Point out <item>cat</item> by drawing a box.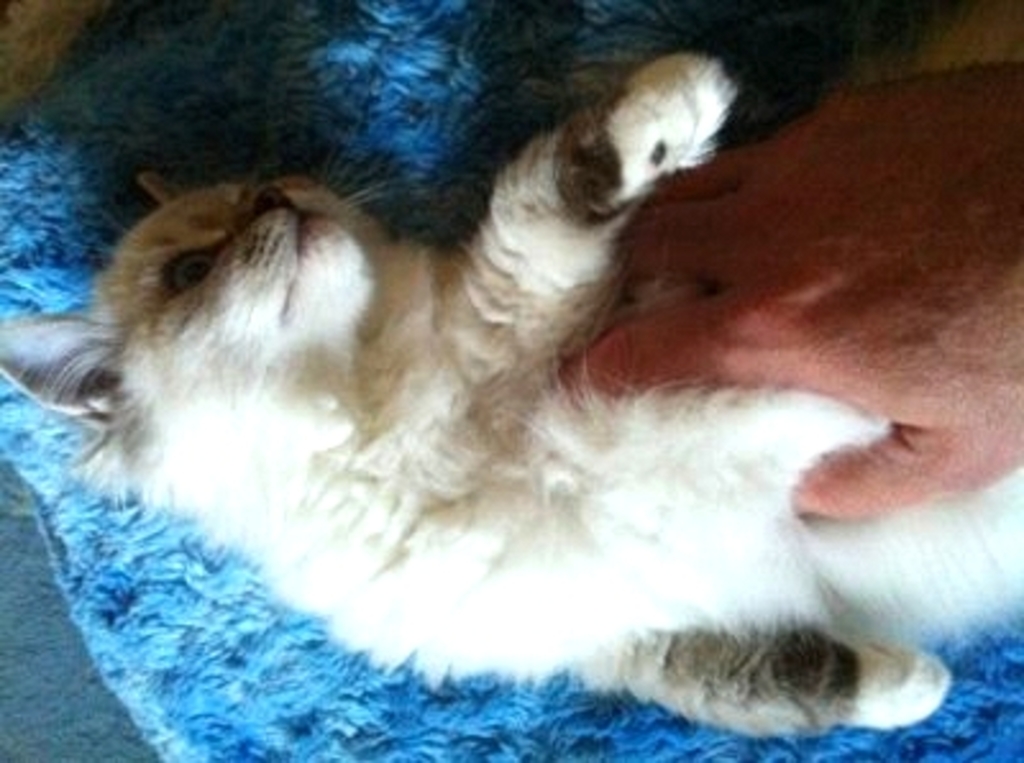
[0,56,1021,735].
